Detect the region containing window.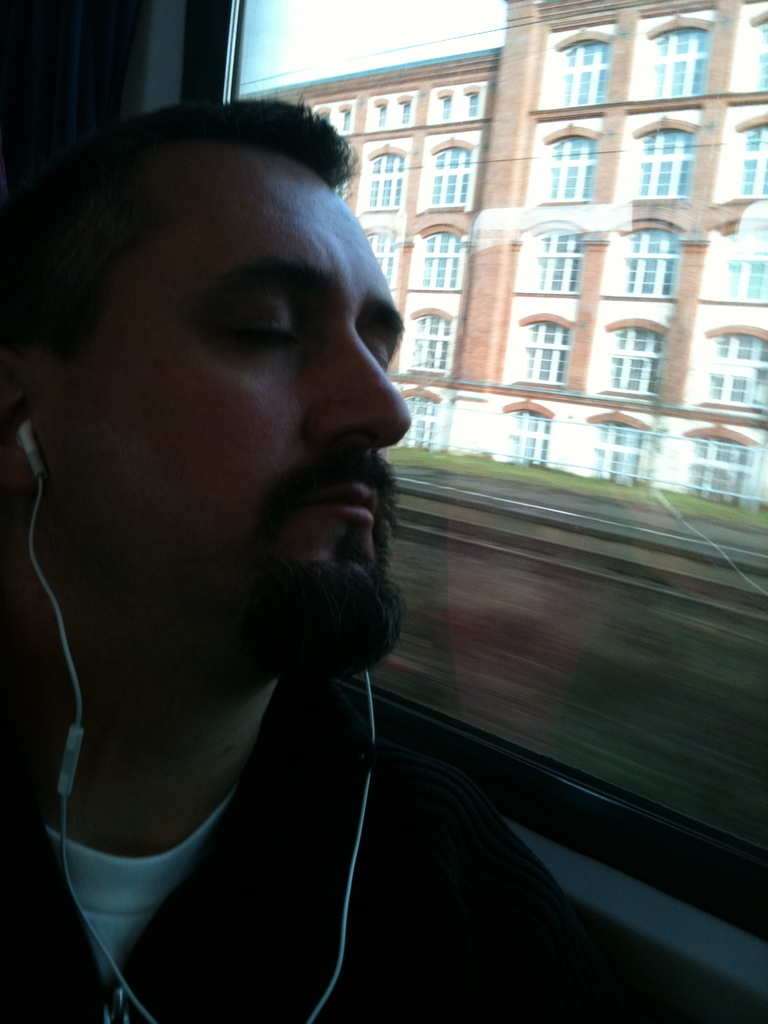
box(319, 108, 331, 118).
